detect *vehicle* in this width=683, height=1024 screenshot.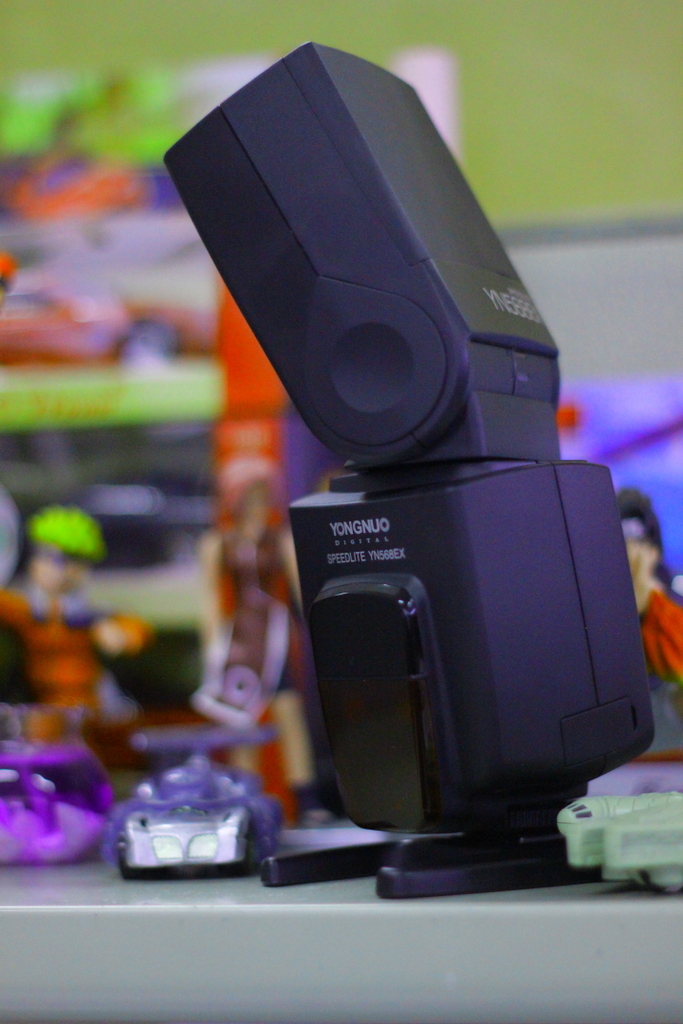
Detection: 0 710 127 878.
